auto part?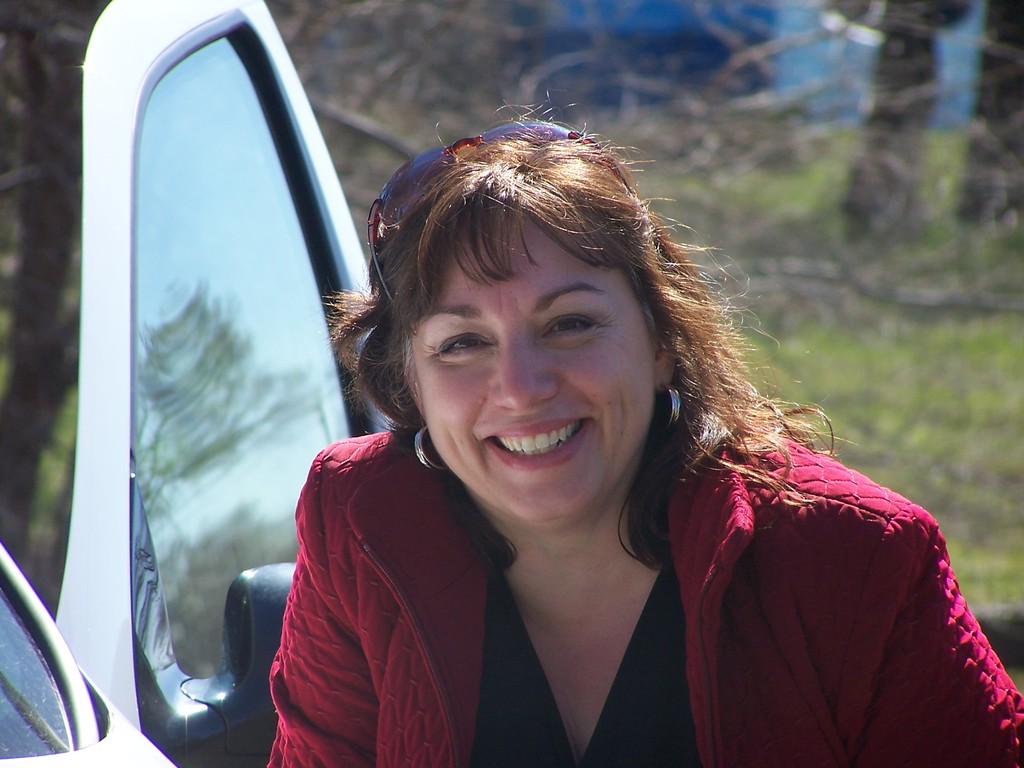
rect(78, 22, 357, 680)
